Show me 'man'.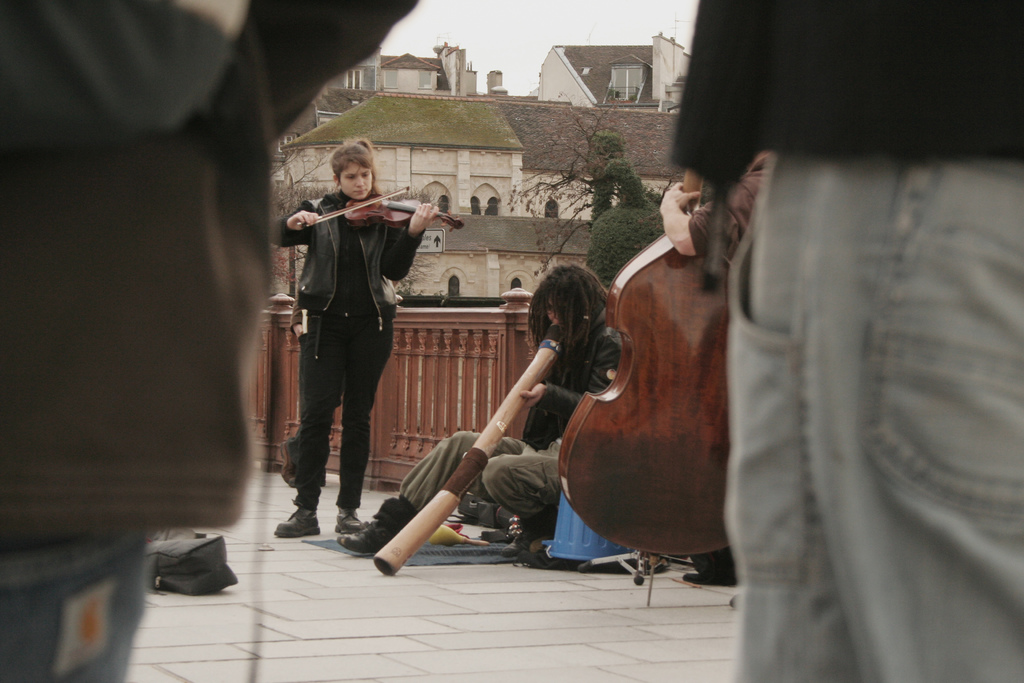
'man' is here: [left=270, top=181, right=452, bottom=556].
